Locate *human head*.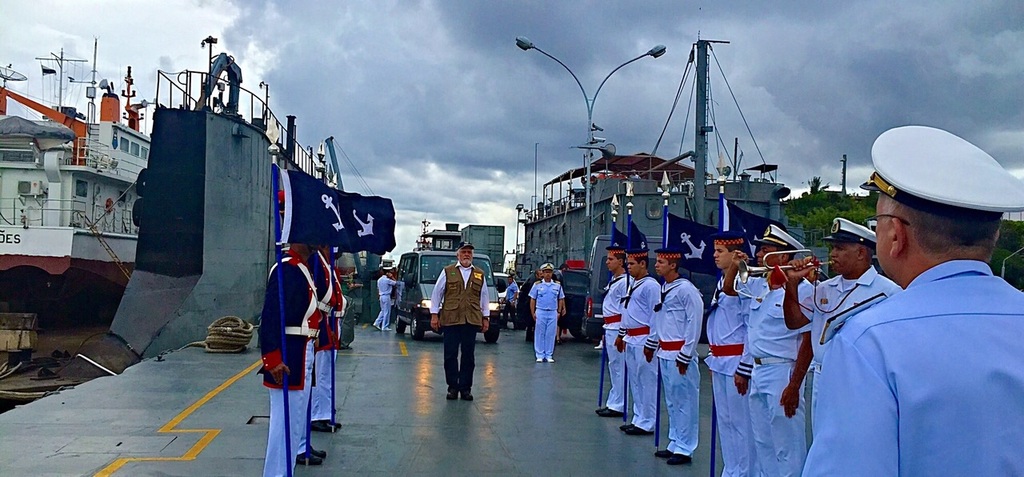
Bounding box: (818, 217, 875, 276).
